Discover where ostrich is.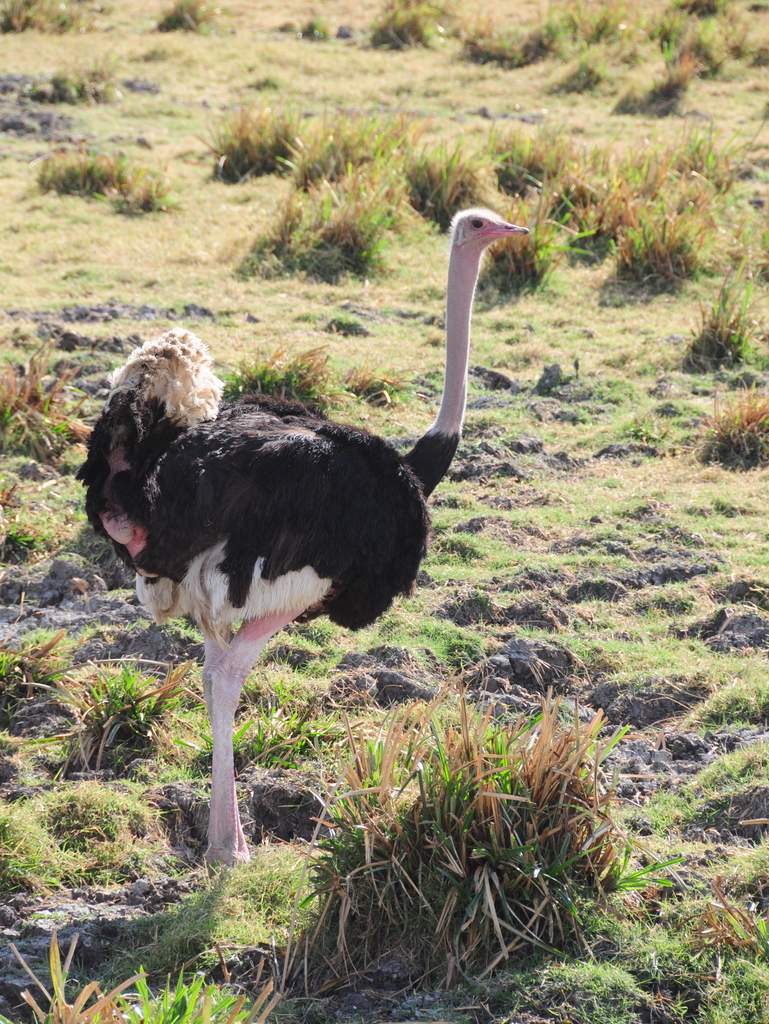
Discovered at crop(92, 209, 531, 894).
